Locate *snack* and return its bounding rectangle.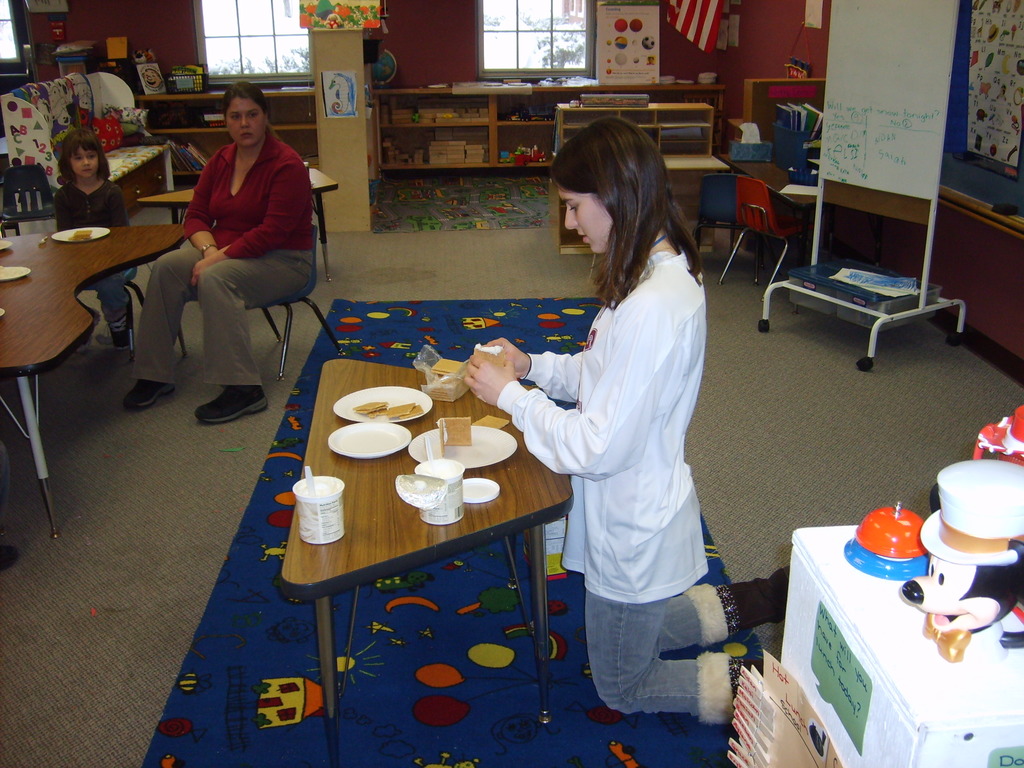
locate(352, 394, 427, 422).
